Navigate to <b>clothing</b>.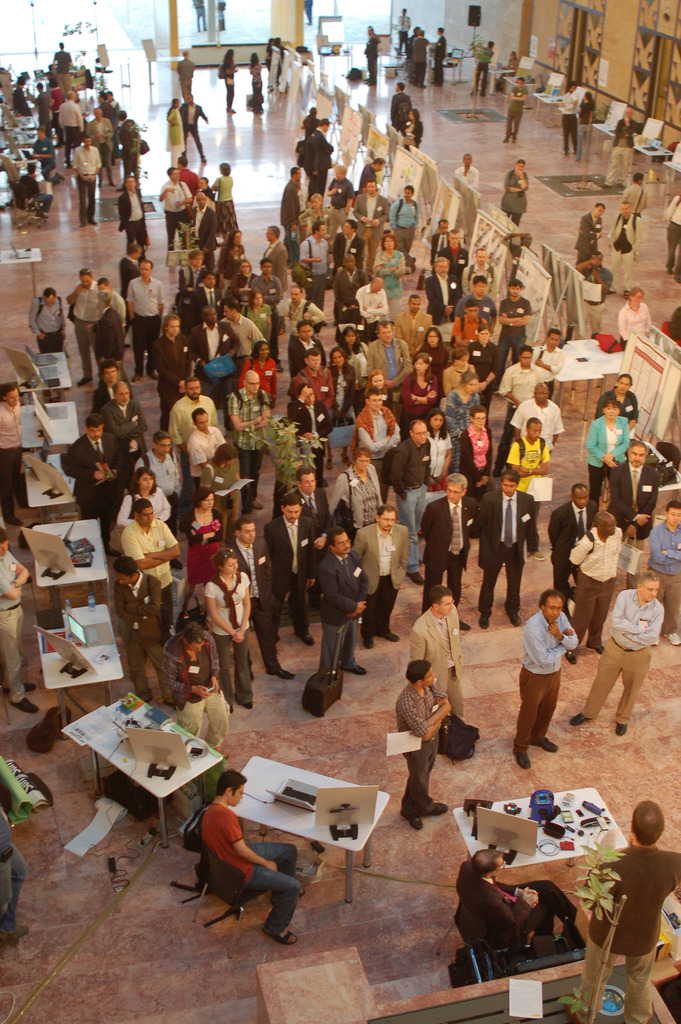
Navigation target: locate(206, 248, 220, 273).
